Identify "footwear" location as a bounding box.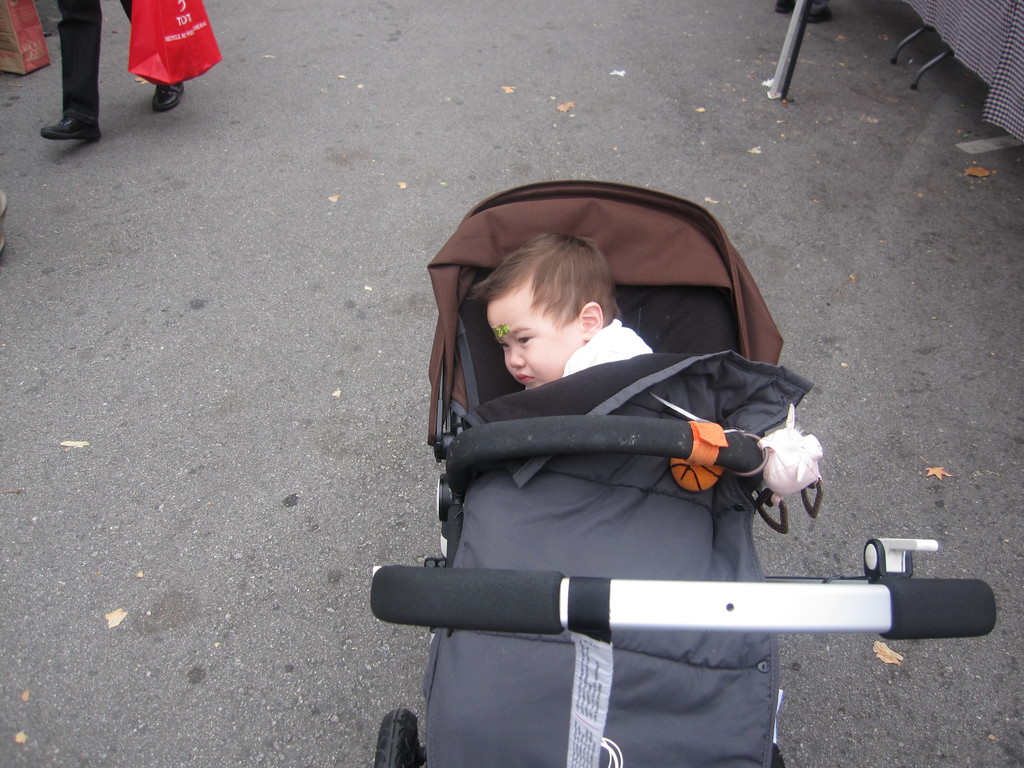
rect(769, 0, 804, 20).
